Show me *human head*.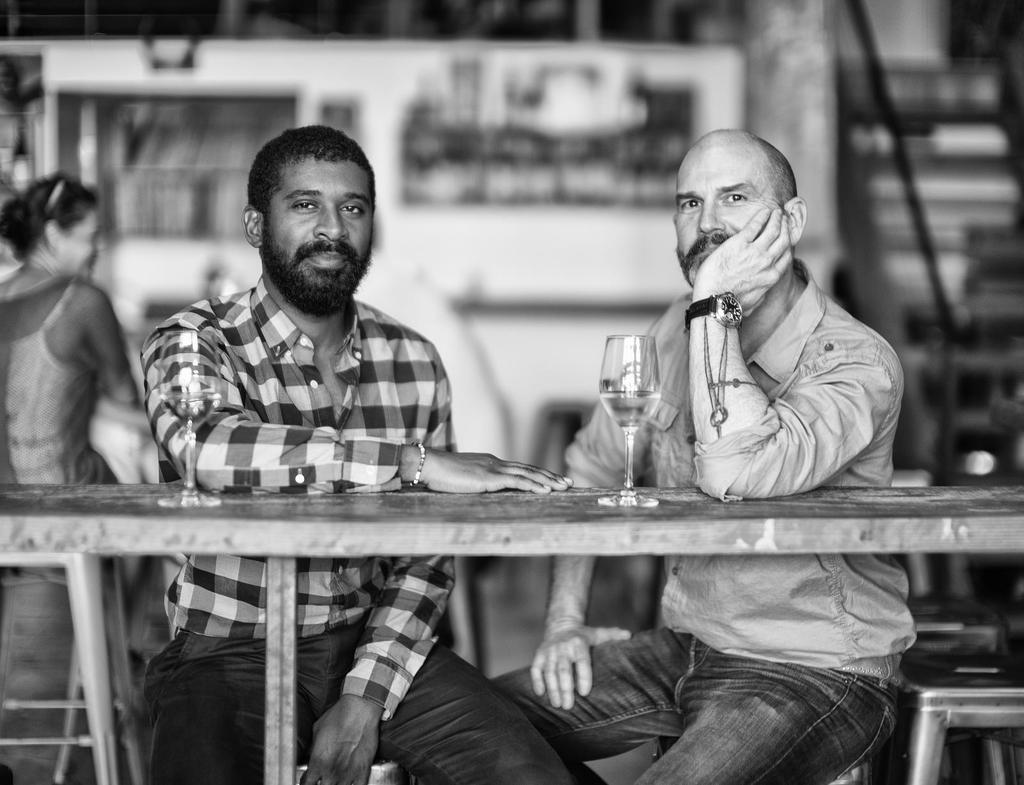
*human head* is here: {"x1": 672, "y1": 129, "x2": 808, "y2": 294}.
